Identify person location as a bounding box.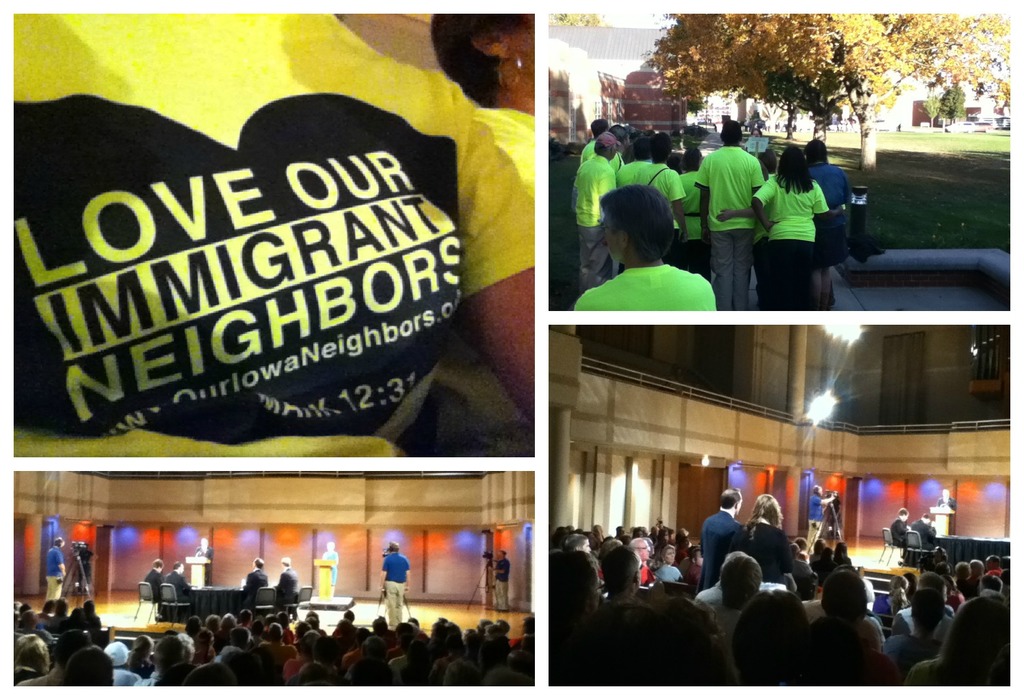
(left=898, top=591, right=1009, bottom=684).
